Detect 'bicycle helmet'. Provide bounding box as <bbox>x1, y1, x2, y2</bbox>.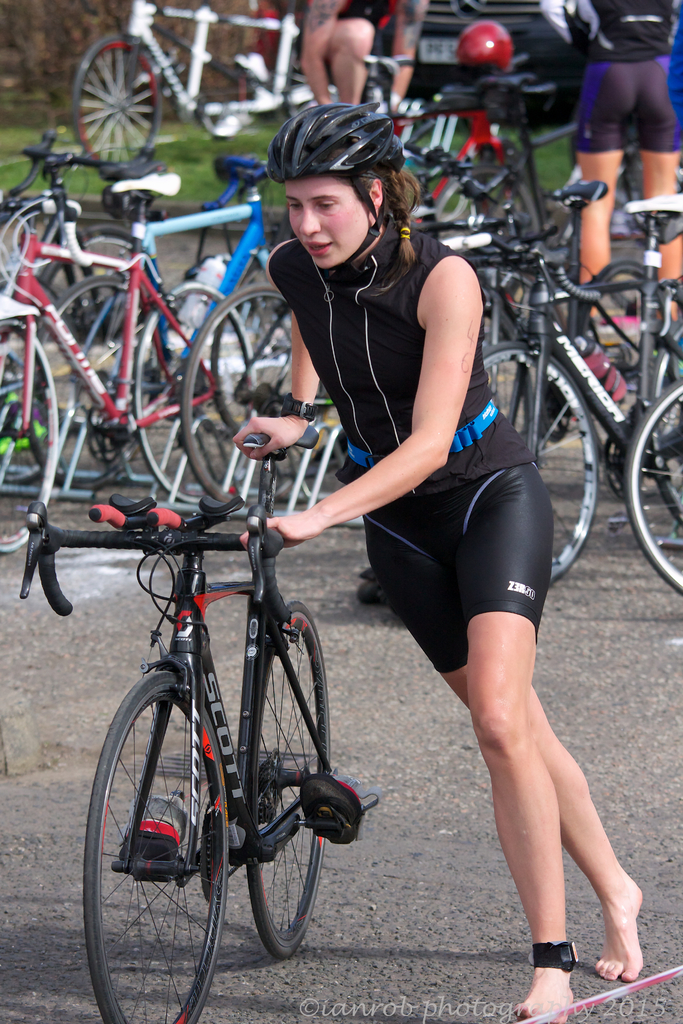
<bbox>269, 101, 399, 187</bbox>.
